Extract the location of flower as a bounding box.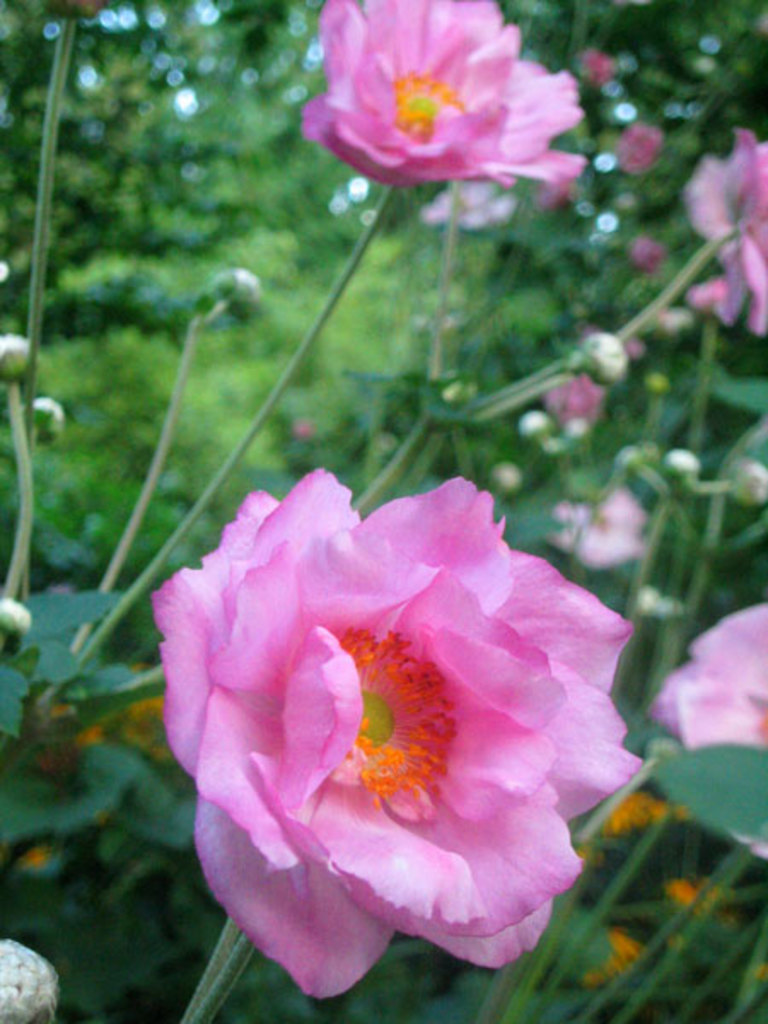
locate(666, 870, 746, 951).
